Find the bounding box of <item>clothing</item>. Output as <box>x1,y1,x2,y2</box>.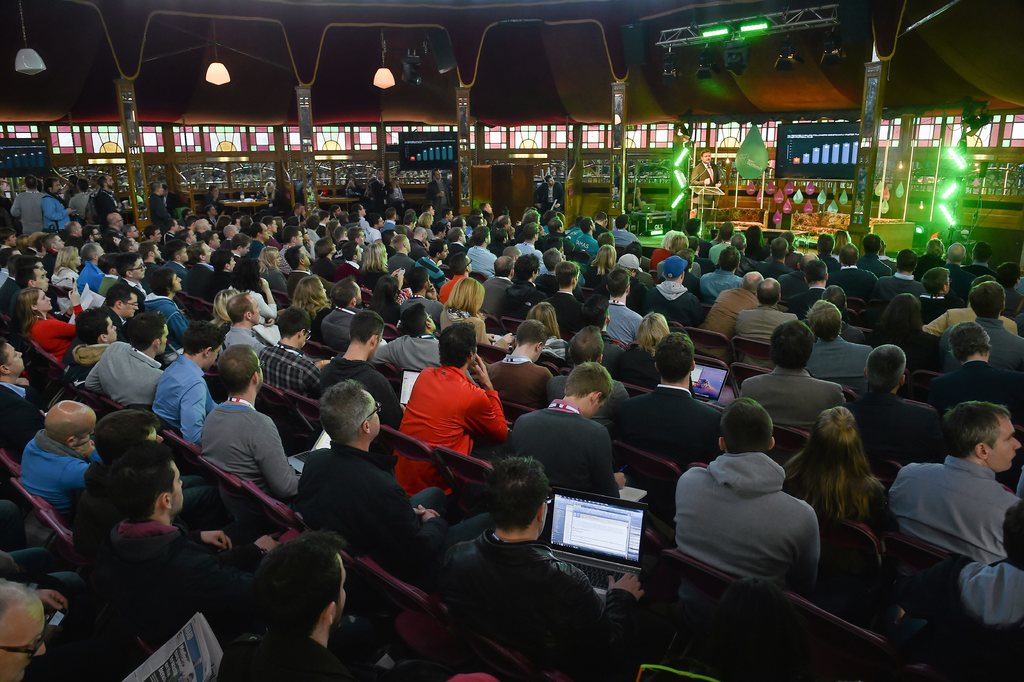
<box>796,287,824,310</box>.
